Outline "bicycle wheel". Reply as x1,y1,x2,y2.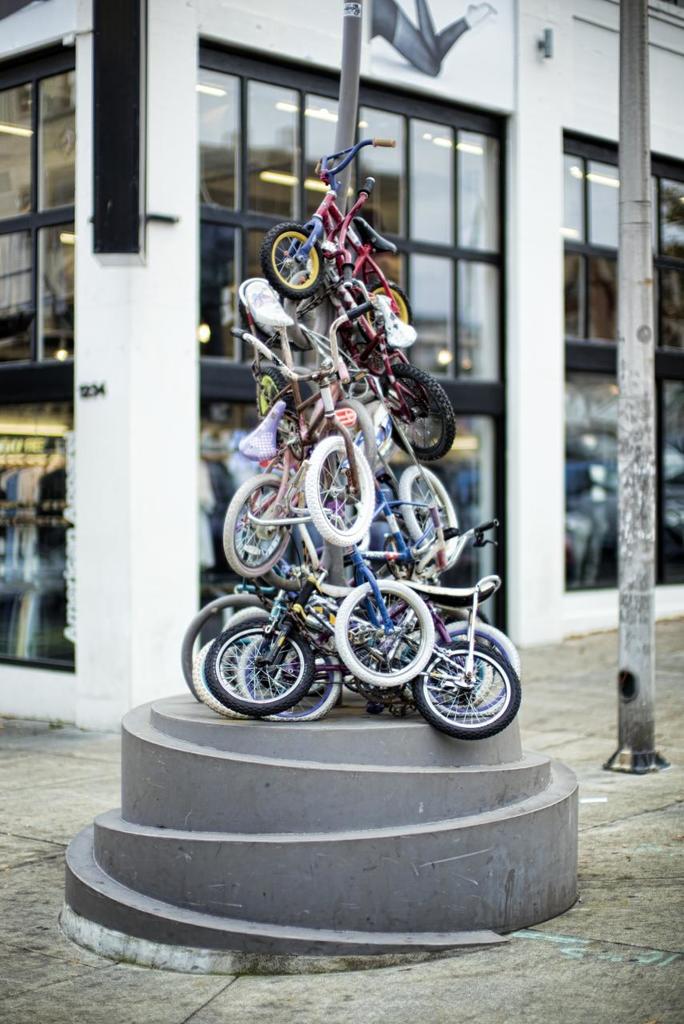
222,473,293,578.
